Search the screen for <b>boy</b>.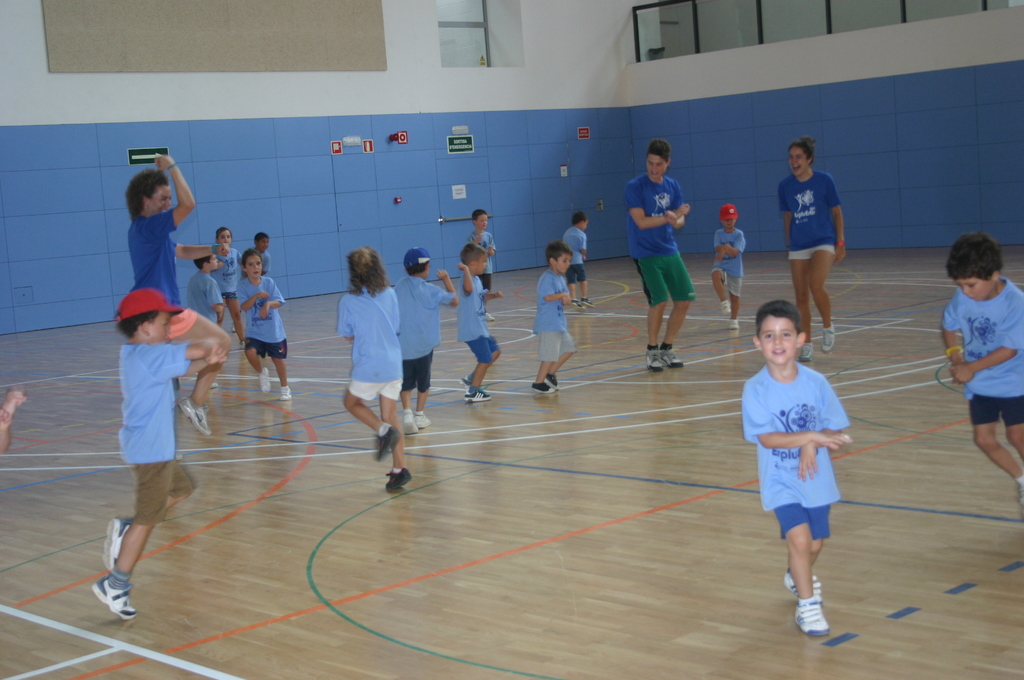
Found at select_region(455, 245, 506, 403).
